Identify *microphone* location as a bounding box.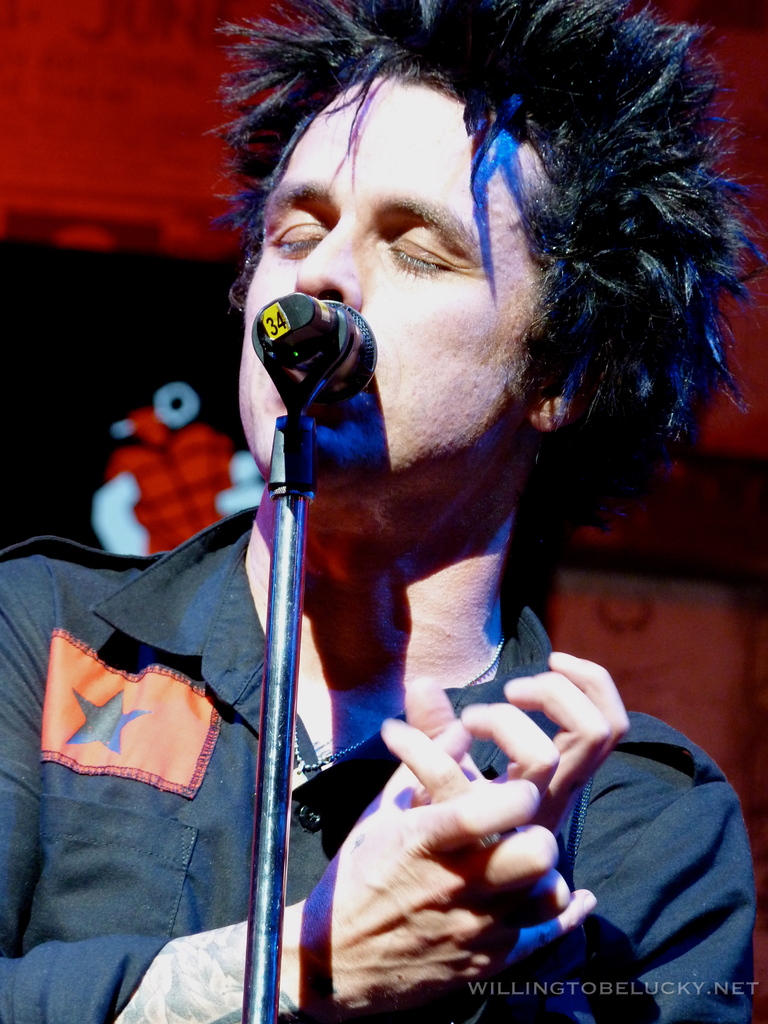
216, 261, 397, 428.
